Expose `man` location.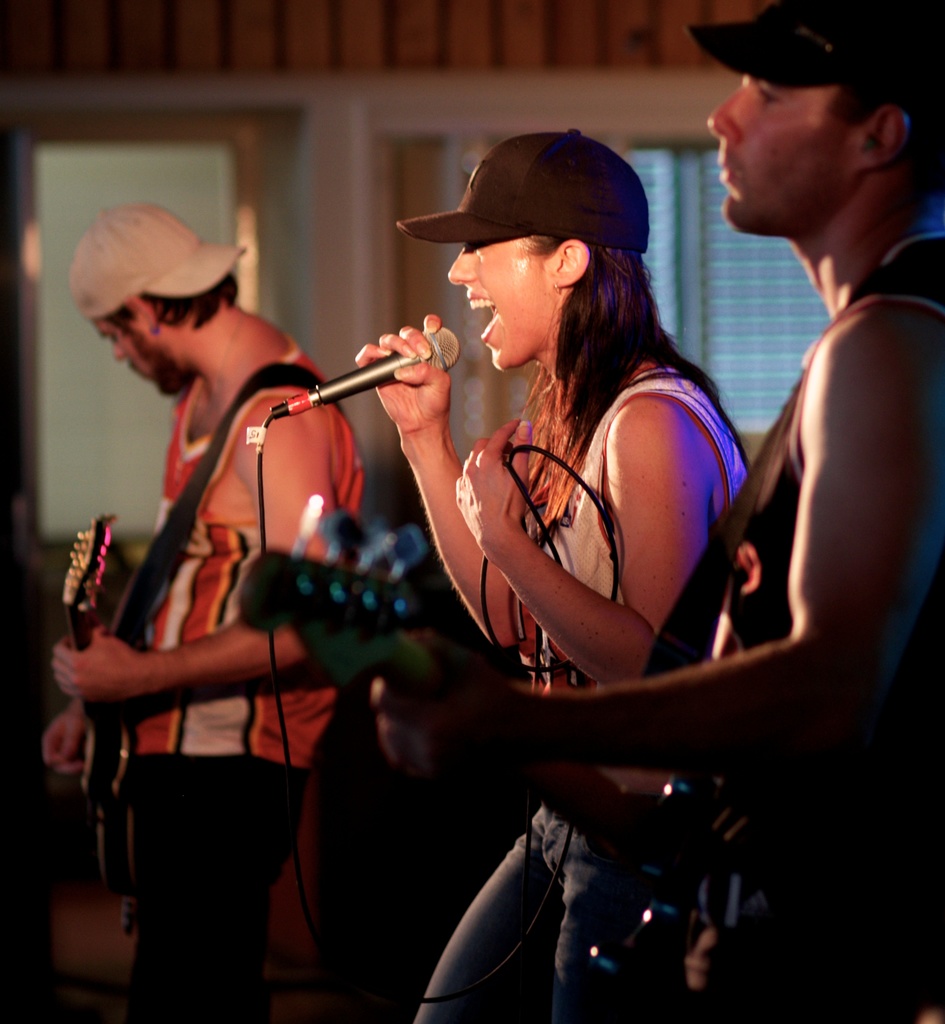
Exposed at {"left": 49, "top": 144, "right": 400, "bottom": 984}.
